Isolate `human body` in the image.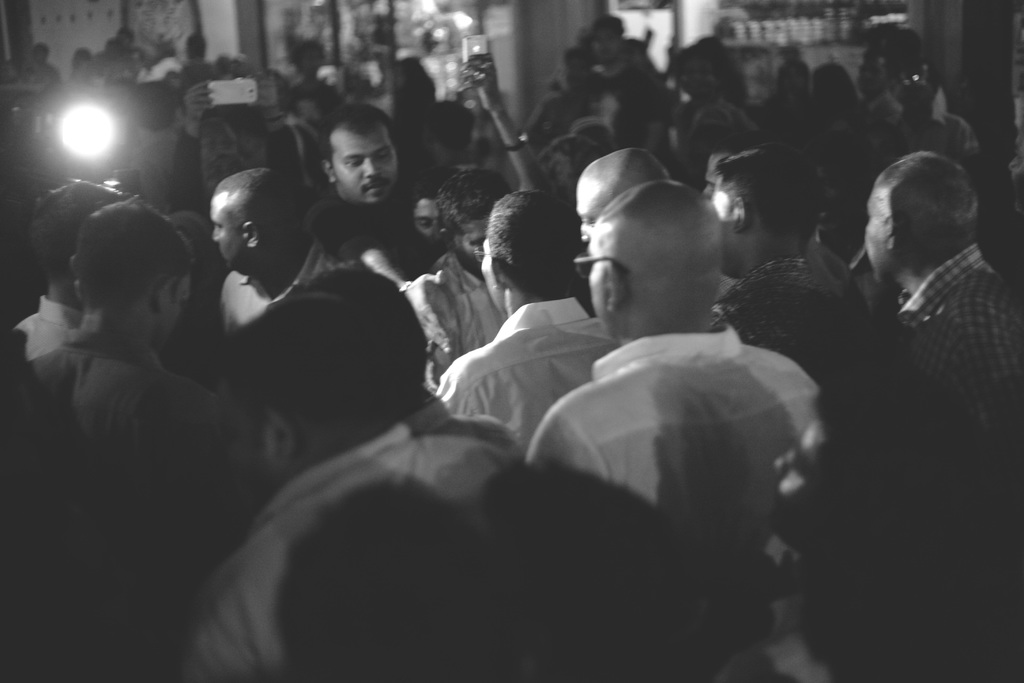
Isolated region: x1=528 y1=325 x2=814 y2=677.
